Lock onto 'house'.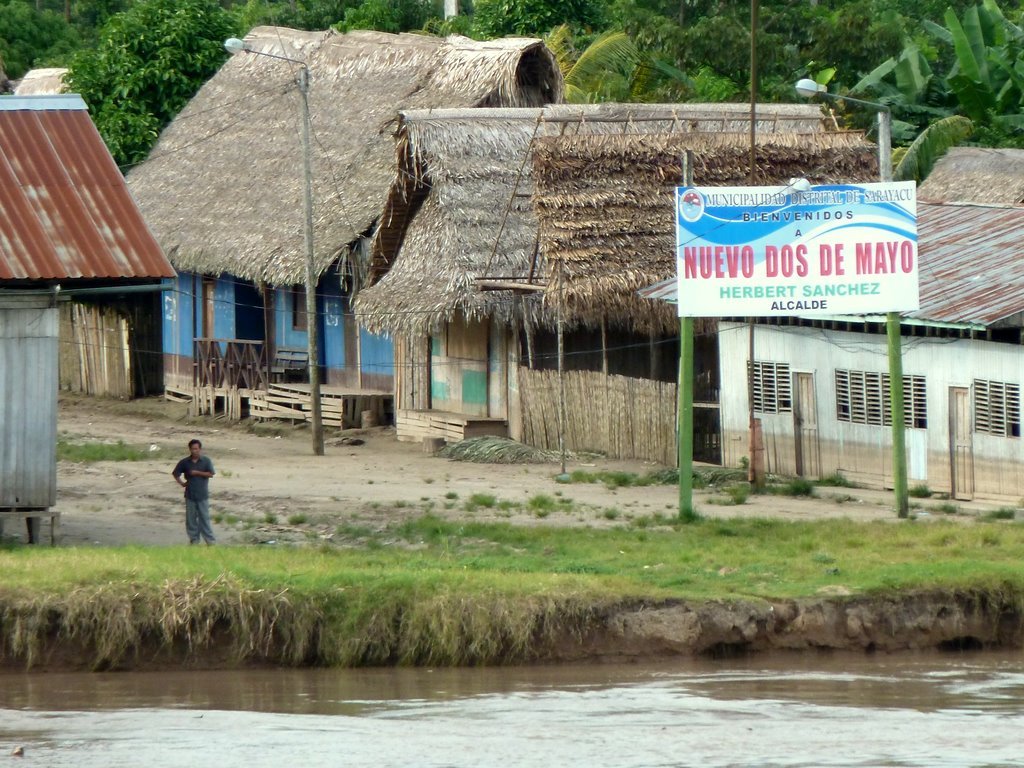
Locked: bbox=[717, 140, 1023, 511].
